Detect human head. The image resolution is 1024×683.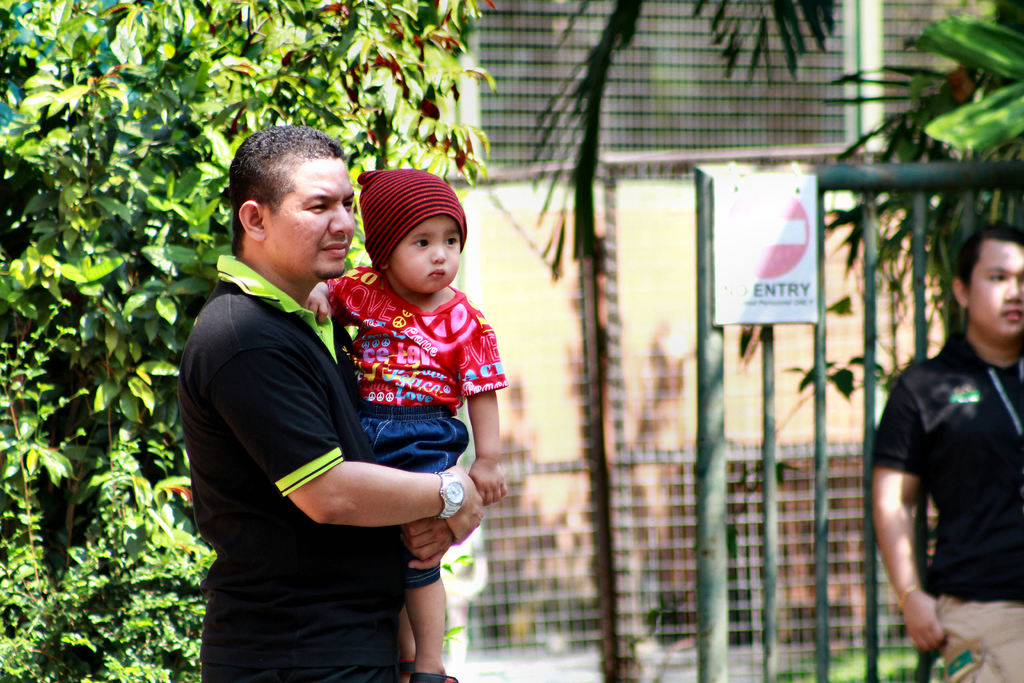
(952, 218, 1023, 341).
